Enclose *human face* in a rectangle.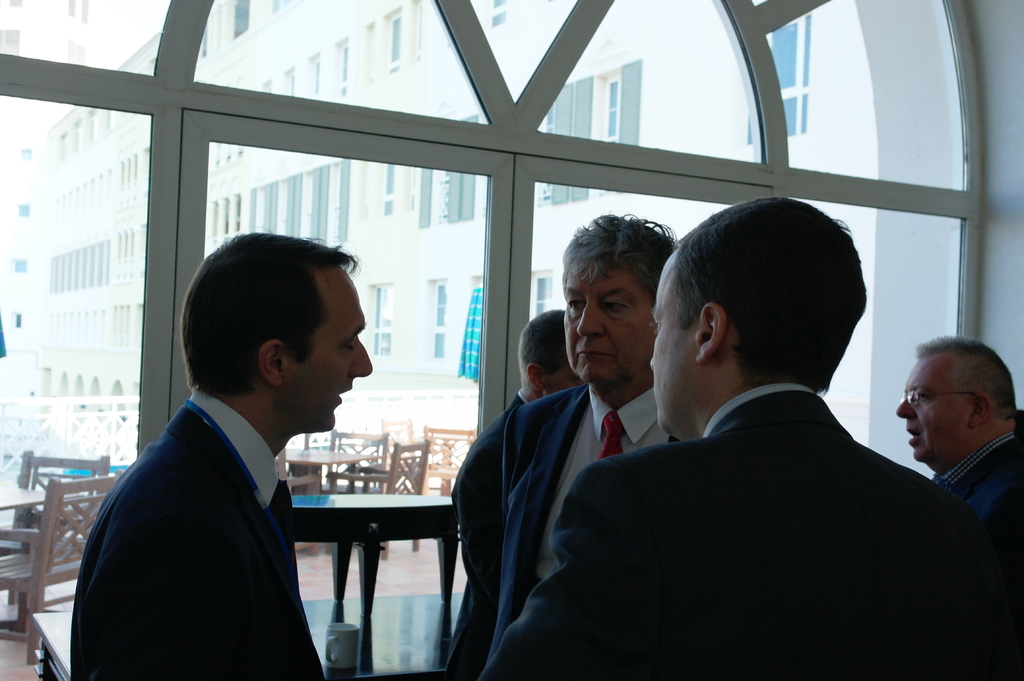
crop(296, 284, 372, 437).
